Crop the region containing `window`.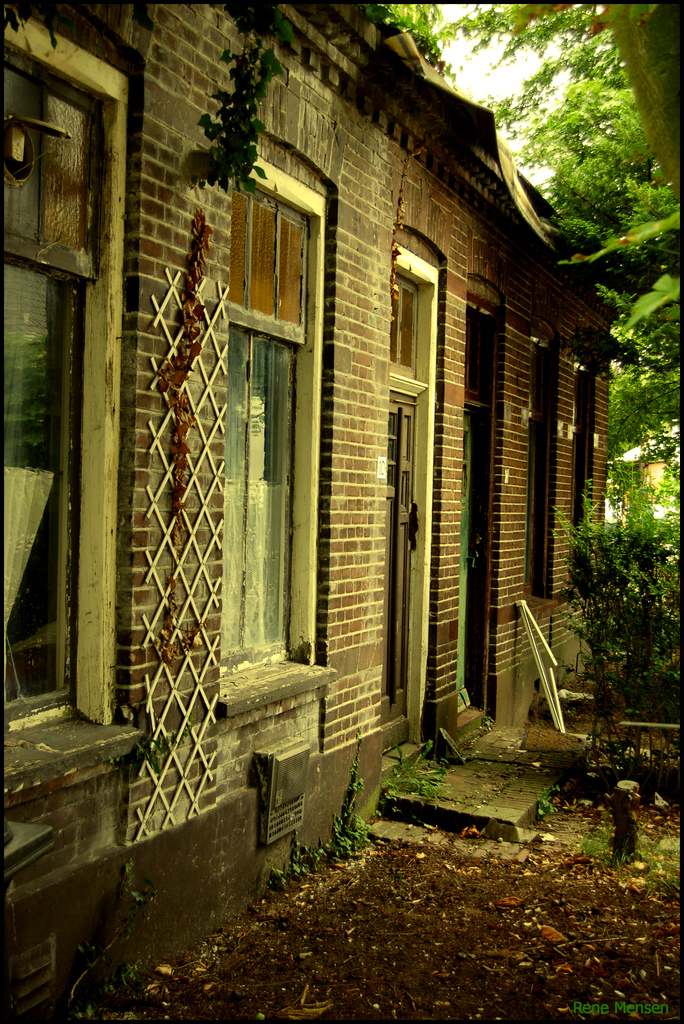
Crop region: select_region(220, 154, 332, 687).
